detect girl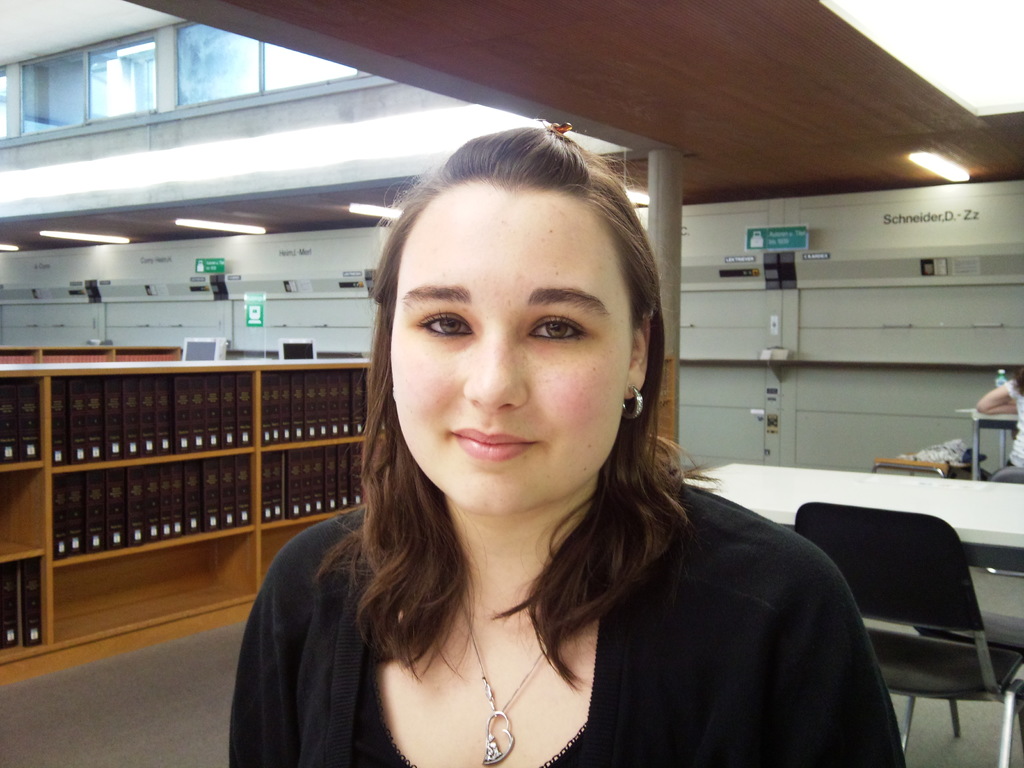
bbox=[220, 116, 908, 767]
